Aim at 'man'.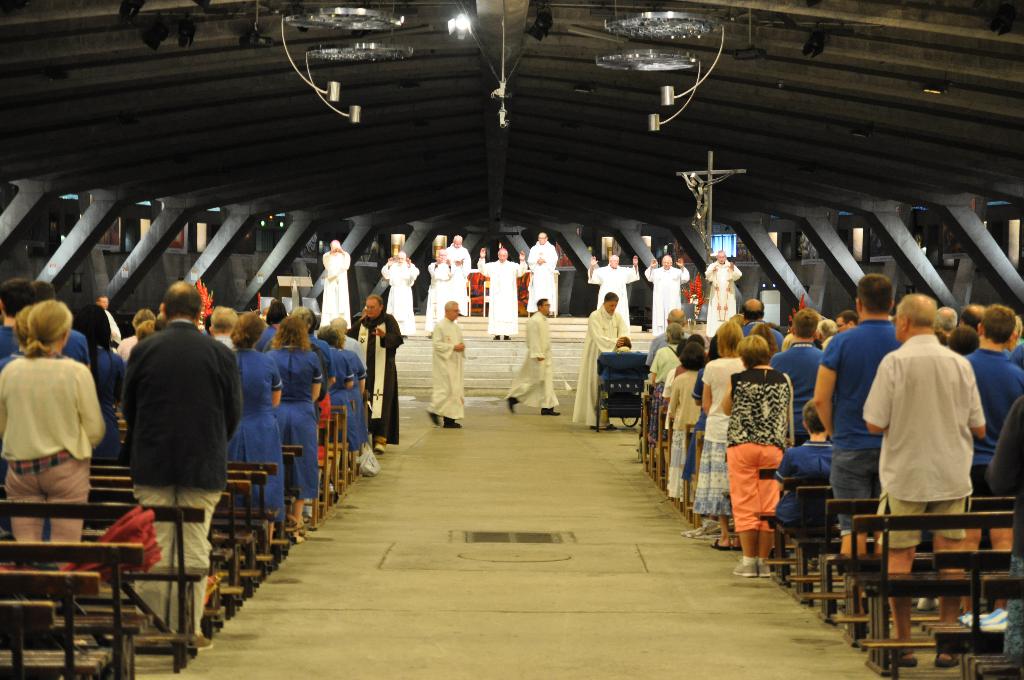
Aimed at [344,294,404,454].
